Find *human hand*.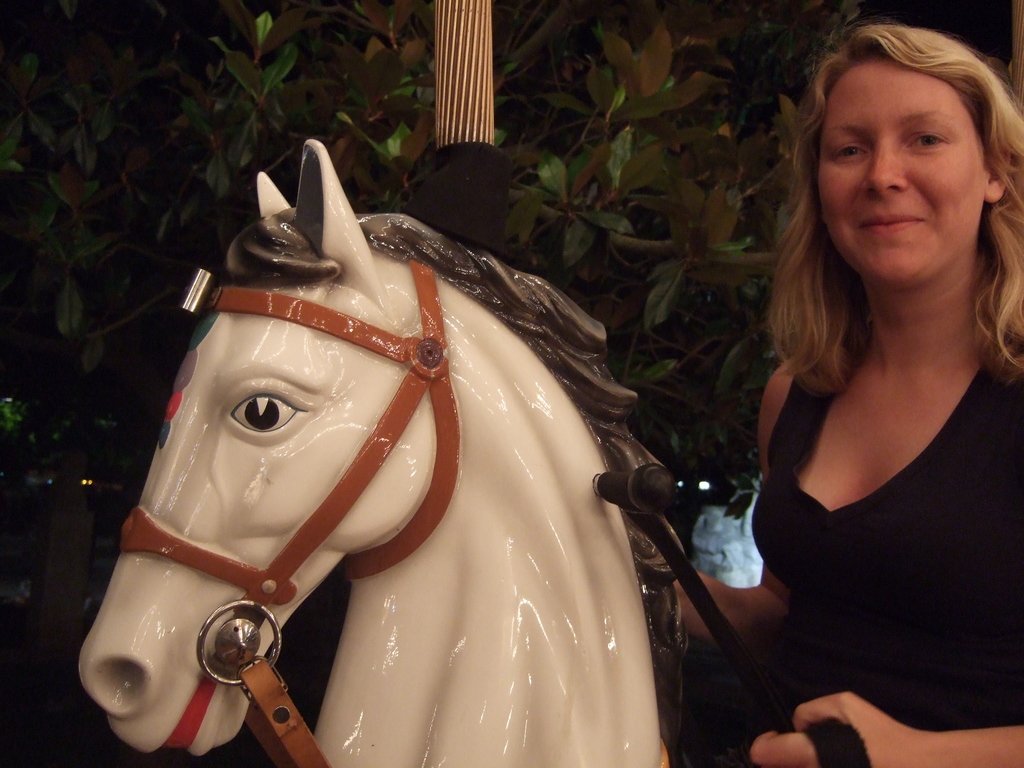
bbox=(749, 689, 922, 767).
